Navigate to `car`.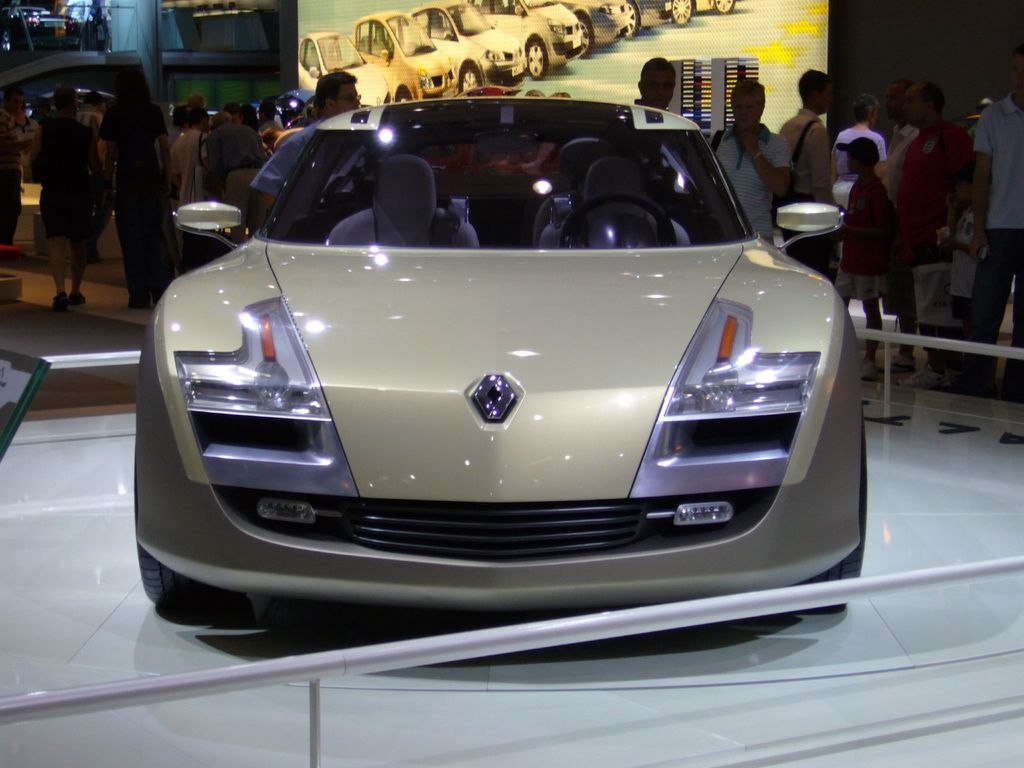
Navigation target: <region>348, 5, 456, 104</region>.
